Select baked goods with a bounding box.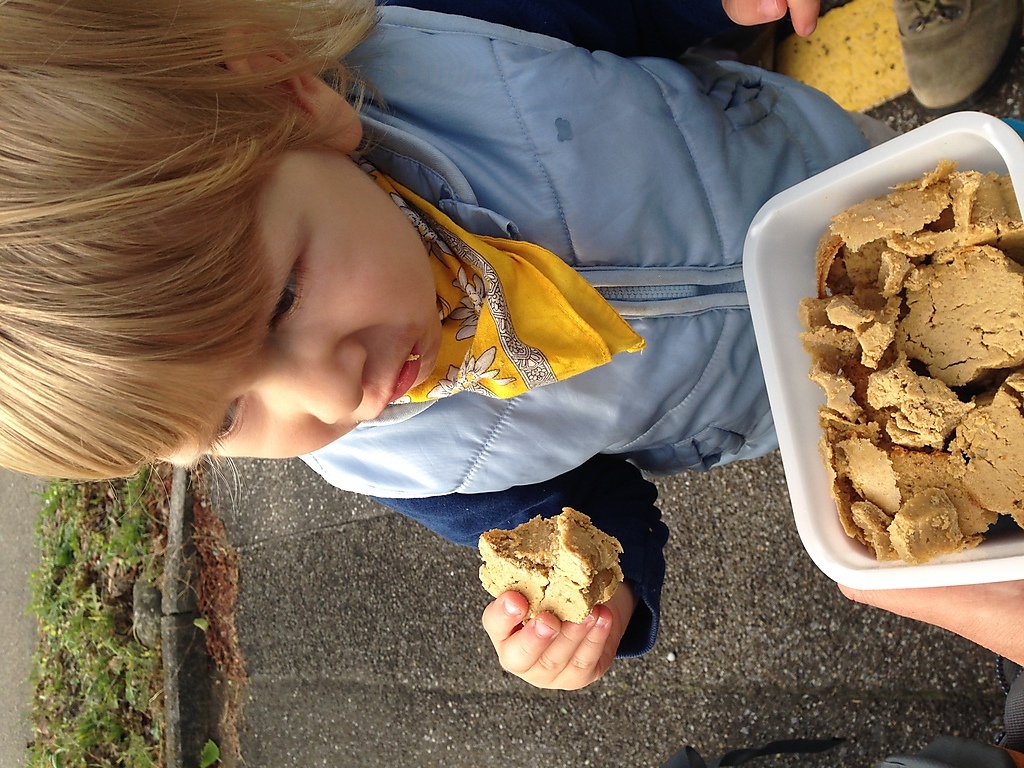
Rect(473, 528, 633, 644).
